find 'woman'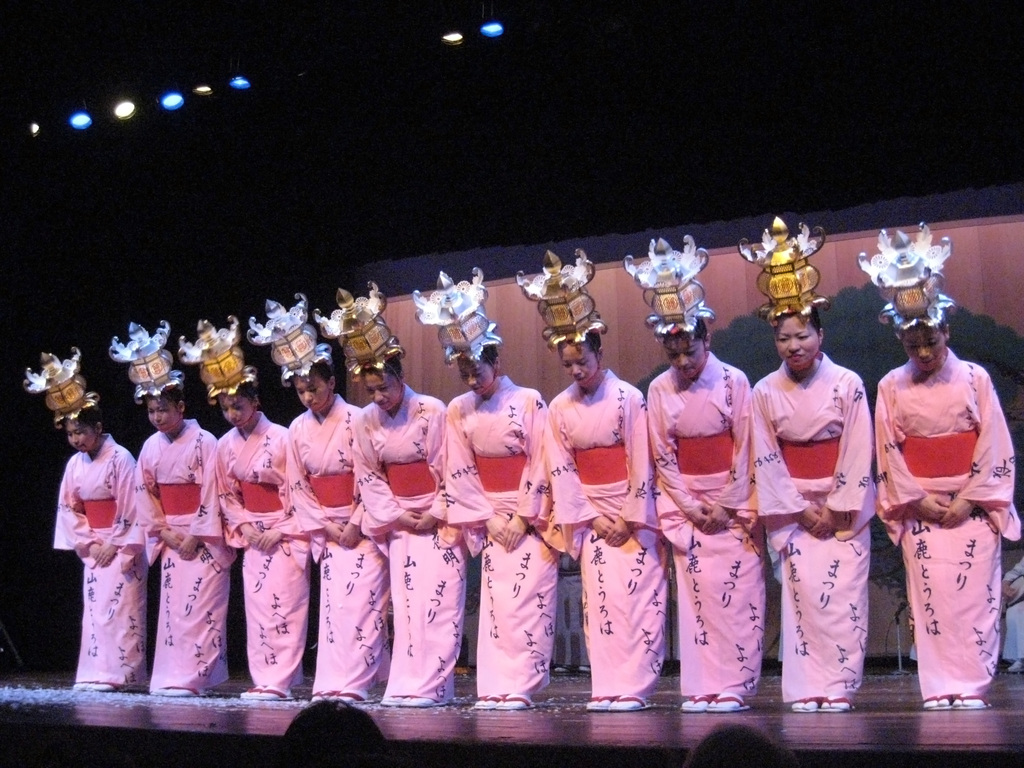
749:291:874:715
